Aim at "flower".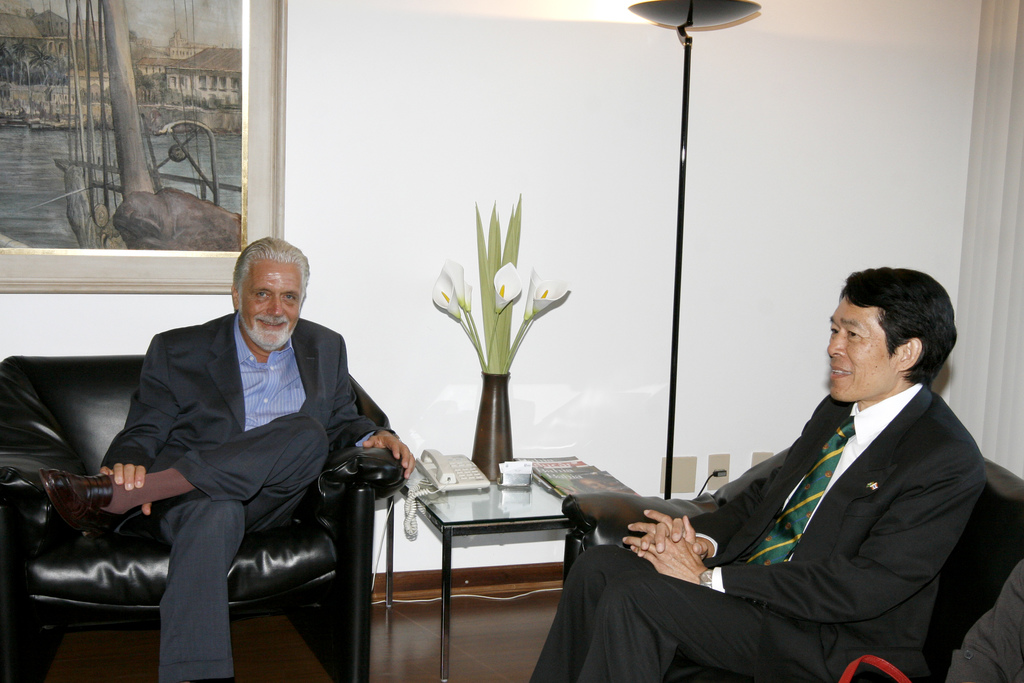
Aimed at select_region(526, 259, 548, 317).
